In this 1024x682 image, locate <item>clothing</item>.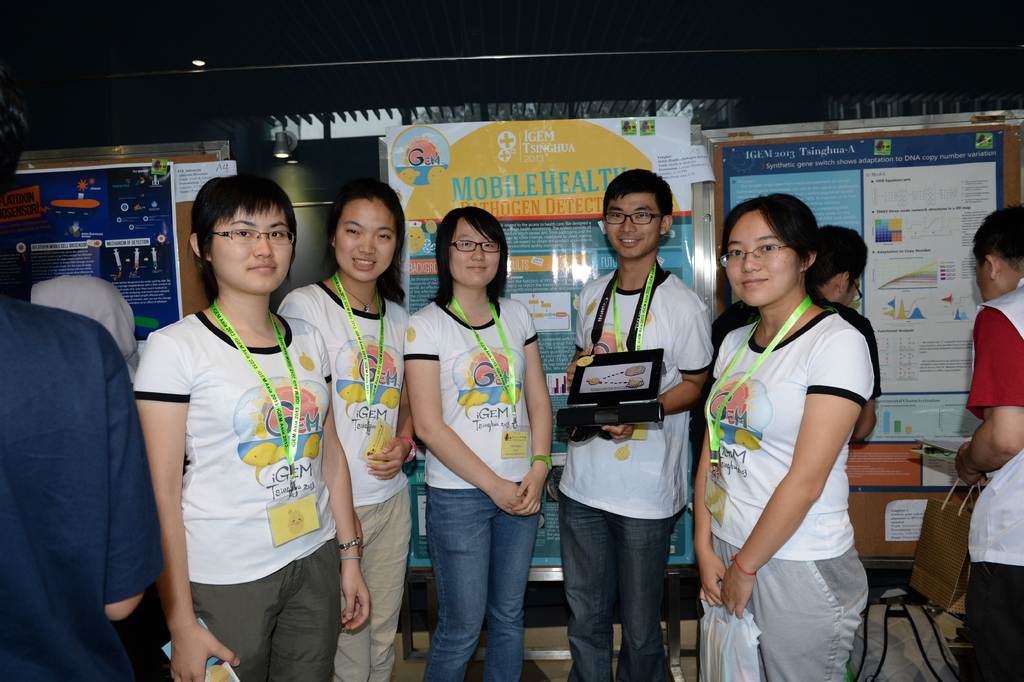
Bounding box: box(561, 269, 714, 520).
